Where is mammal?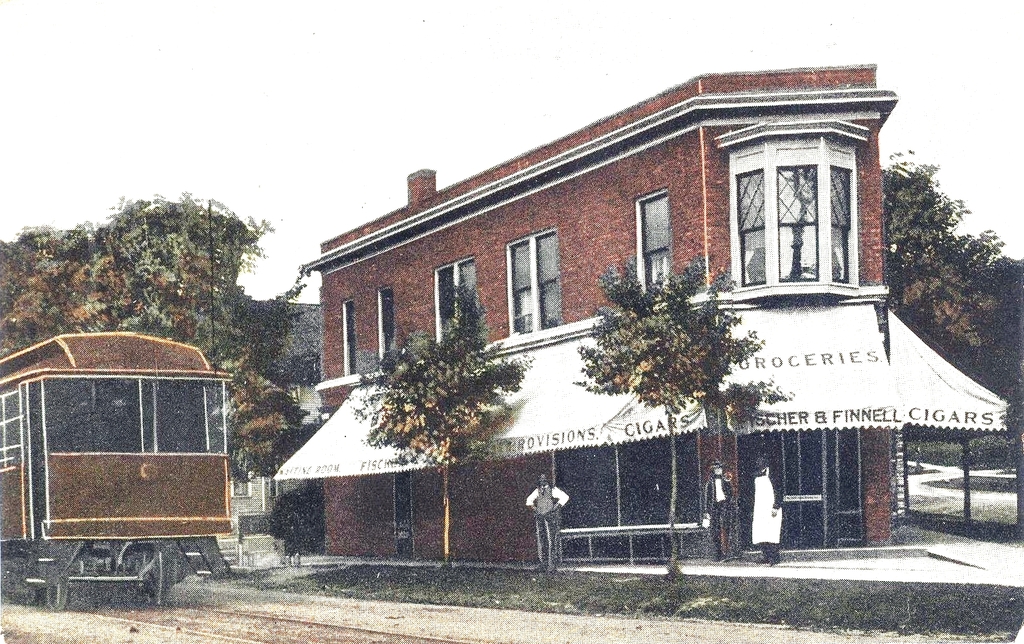
{"x1": 746, "y1": 450, "x2": 784, "y2": 564}.
